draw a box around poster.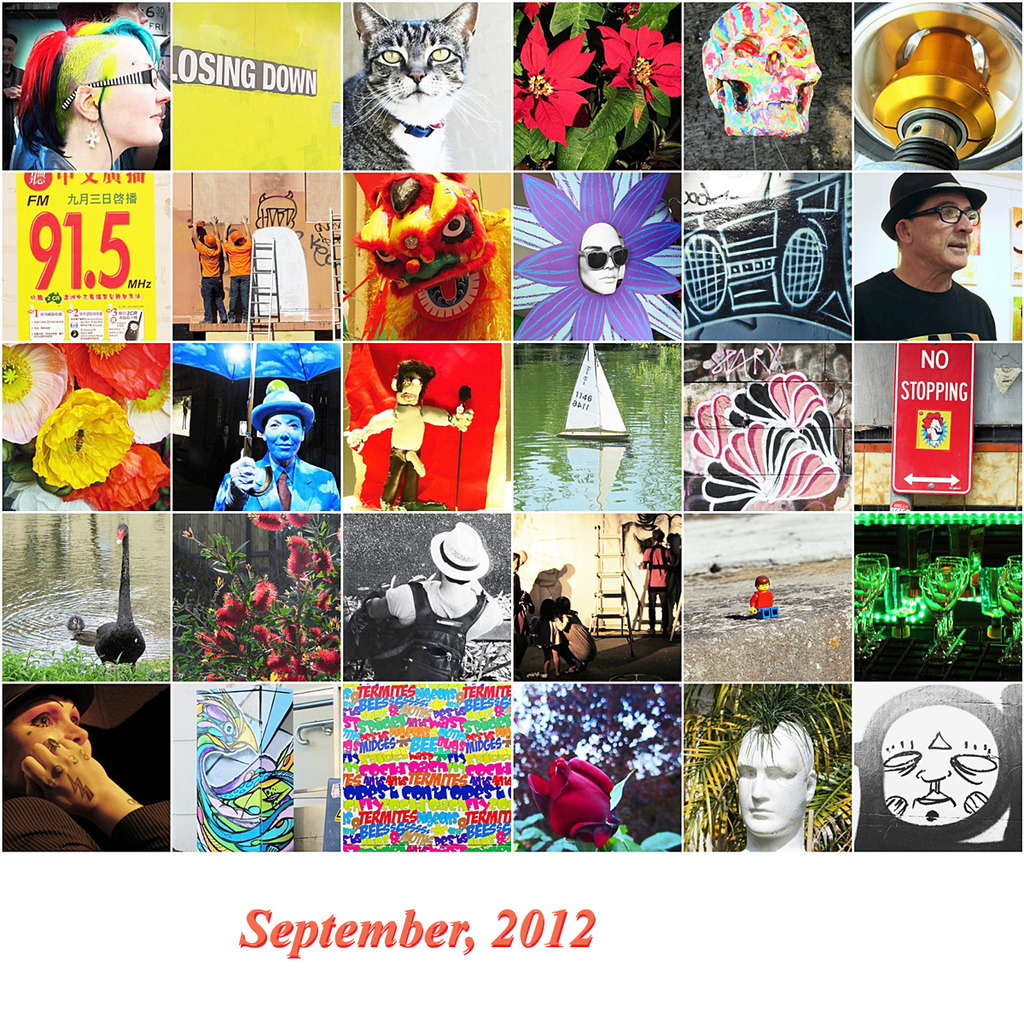
Rect(0, 0, 1023, 1016).
